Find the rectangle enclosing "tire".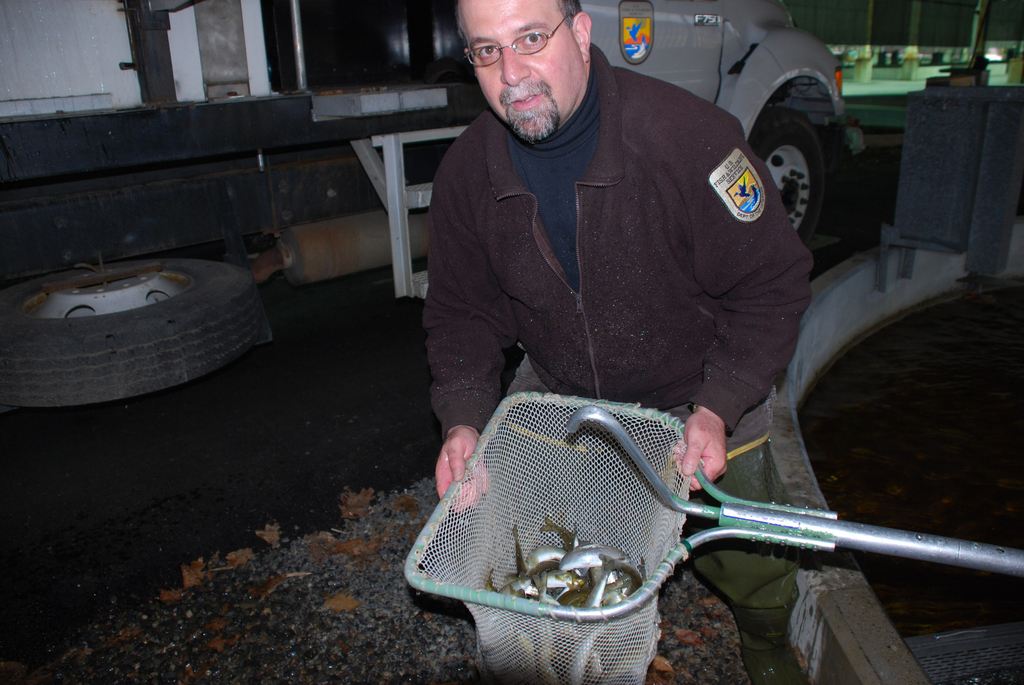
0,251,266,416.
